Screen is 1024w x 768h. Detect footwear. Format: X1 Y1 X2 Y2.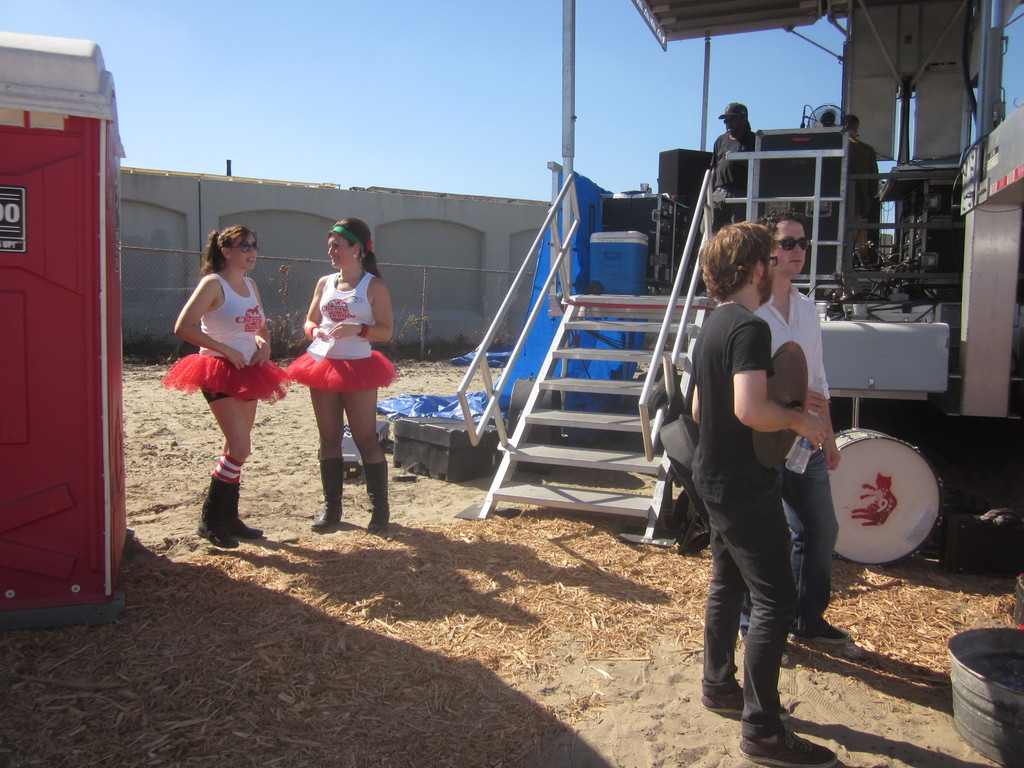
362 464 392 540.
